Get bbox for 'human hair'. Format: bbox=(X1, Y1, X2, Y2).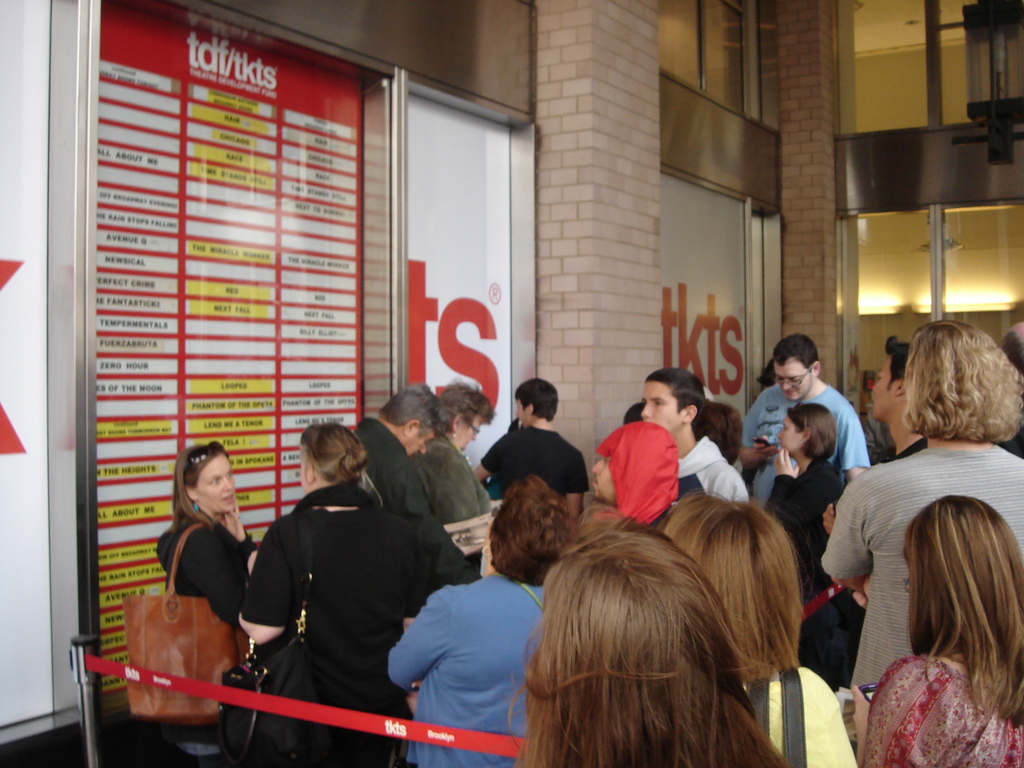
bbox=(376, 385, 445, 437).
